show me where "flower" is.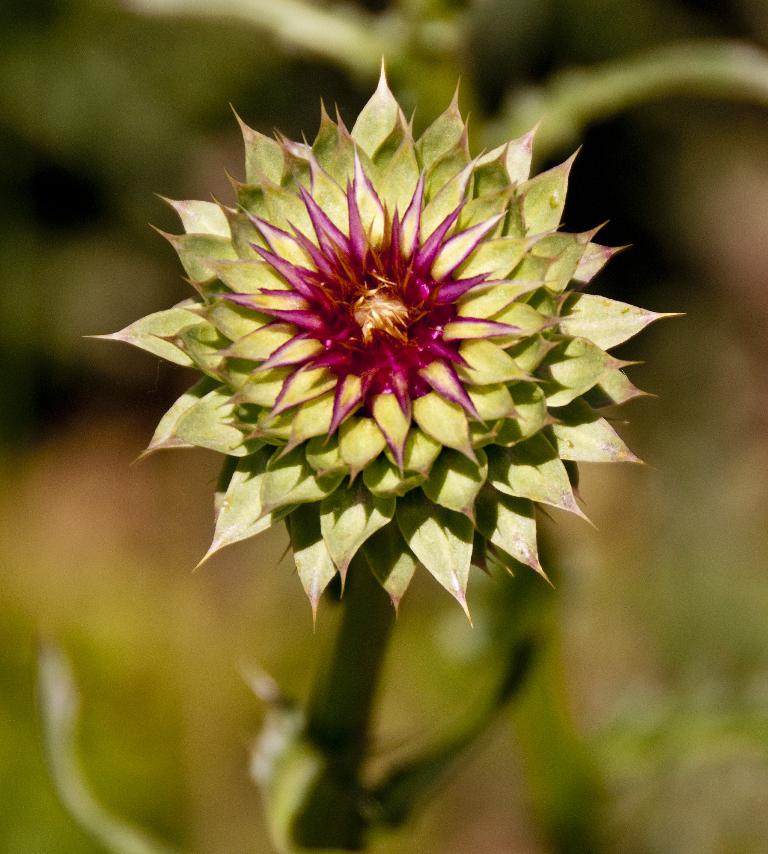
"flower" is at crop(81, 57, 682, 630).
